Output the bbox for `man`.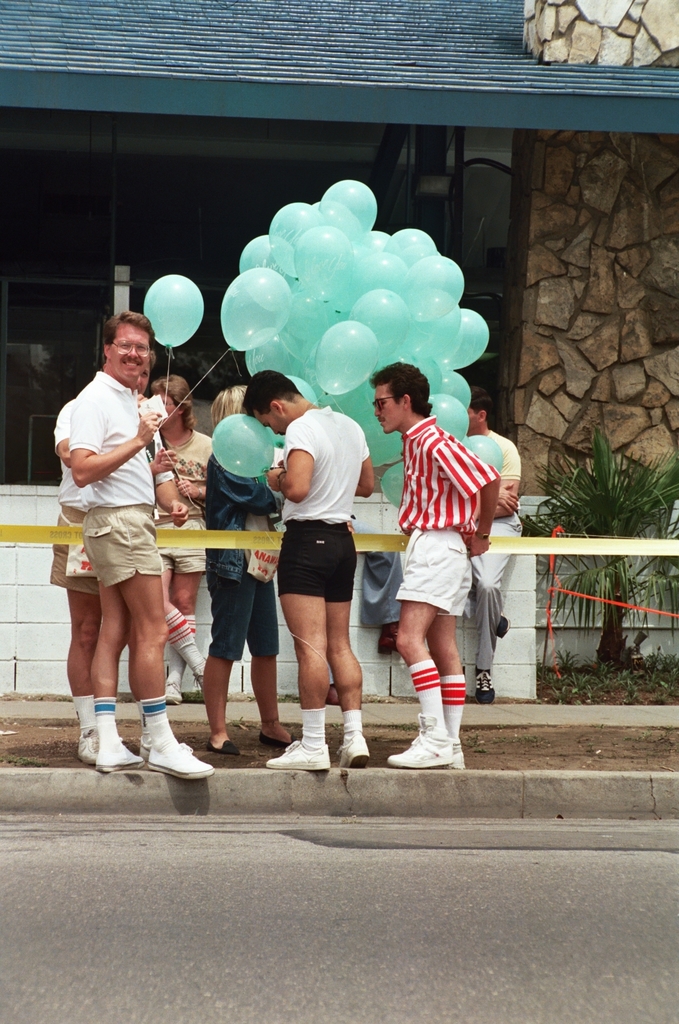
region(462, 393, 524, 700).
